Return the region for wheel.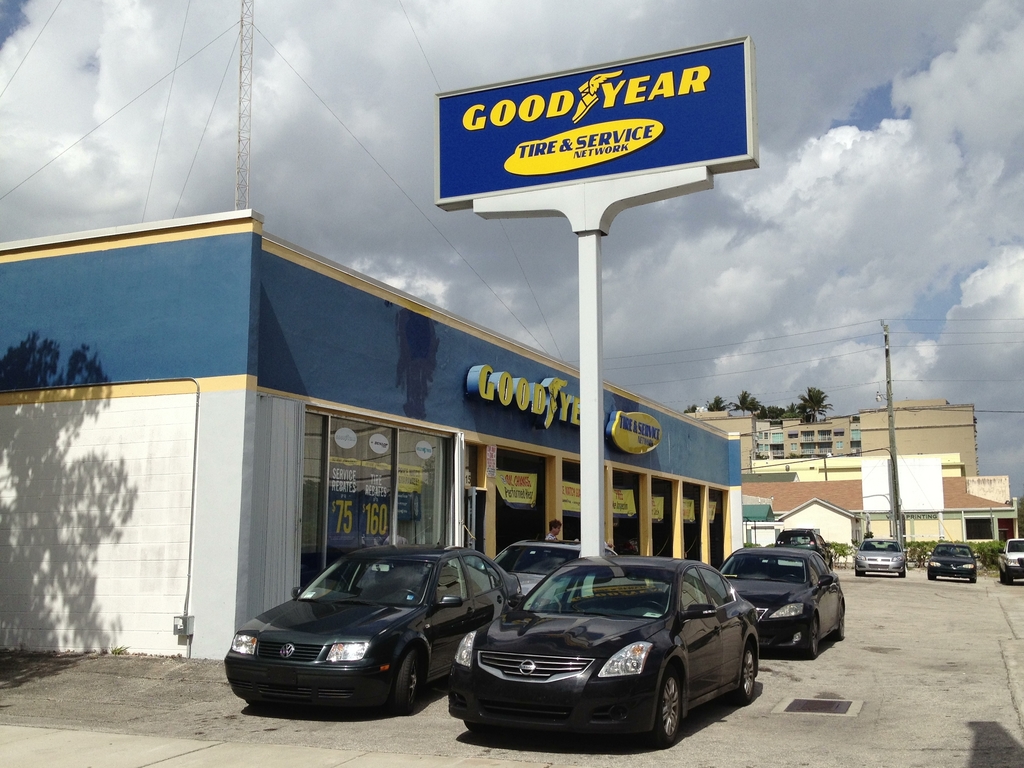
[654,662,680,750].
